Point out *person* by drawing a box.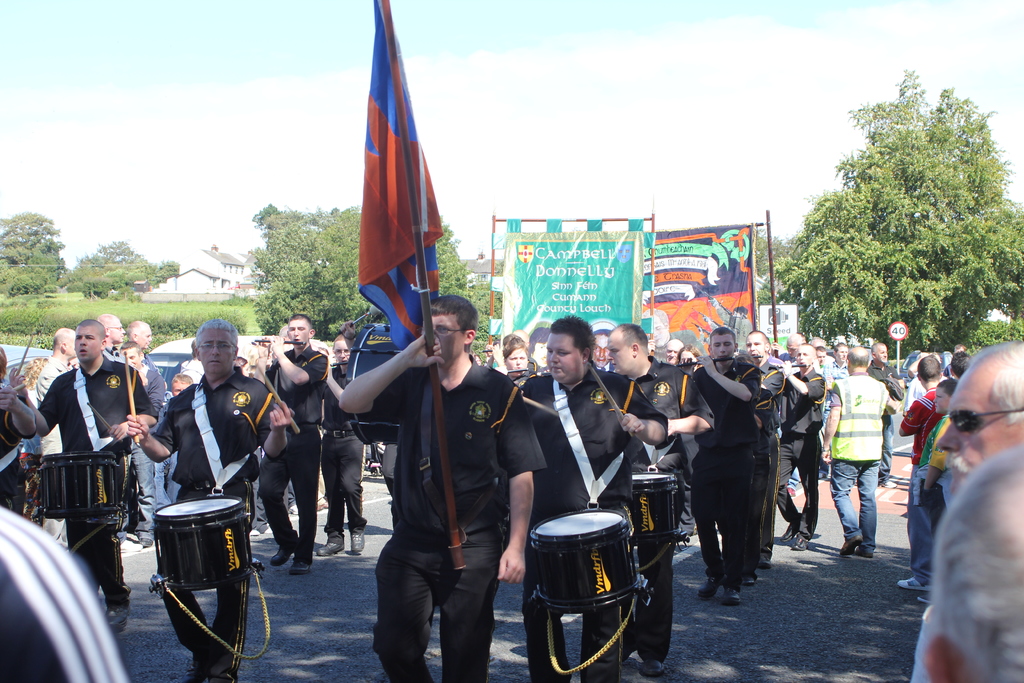
bbox=(918, 450, 1023, 682).
